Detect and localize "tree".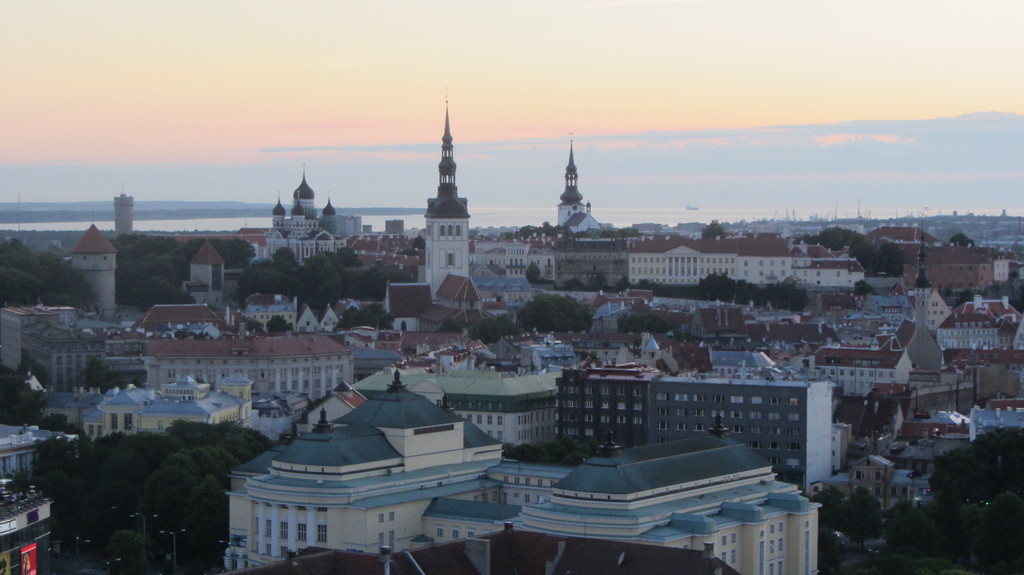
Localized at [left=815, top=531, right=845, bottom=574].
